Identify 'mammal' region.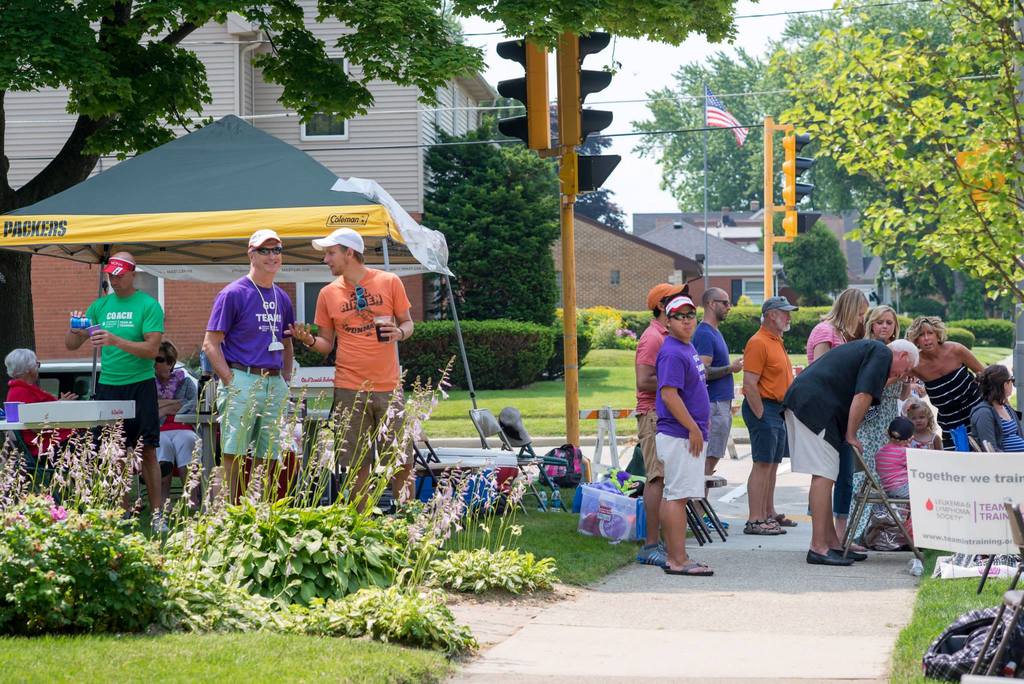
Region: x1=782 y1=339 x2=922 y2=562.
